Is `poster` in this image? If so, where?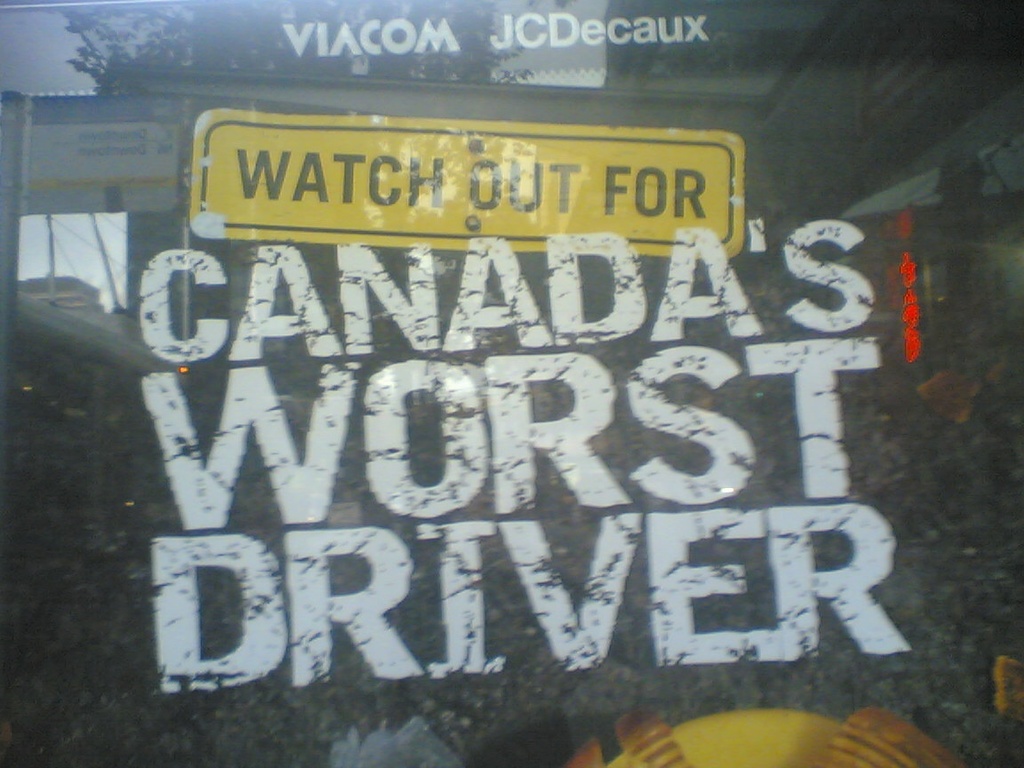
Yes, at x1=22, y1=94, x2=174, y2=213.
